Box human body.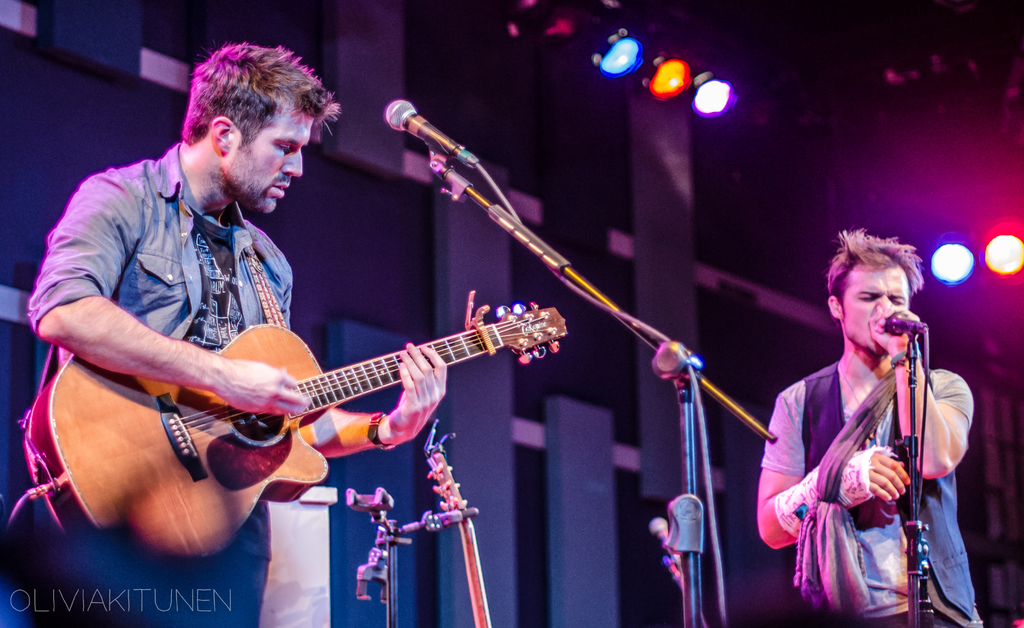
BBox(748, 225, 983, 627).
